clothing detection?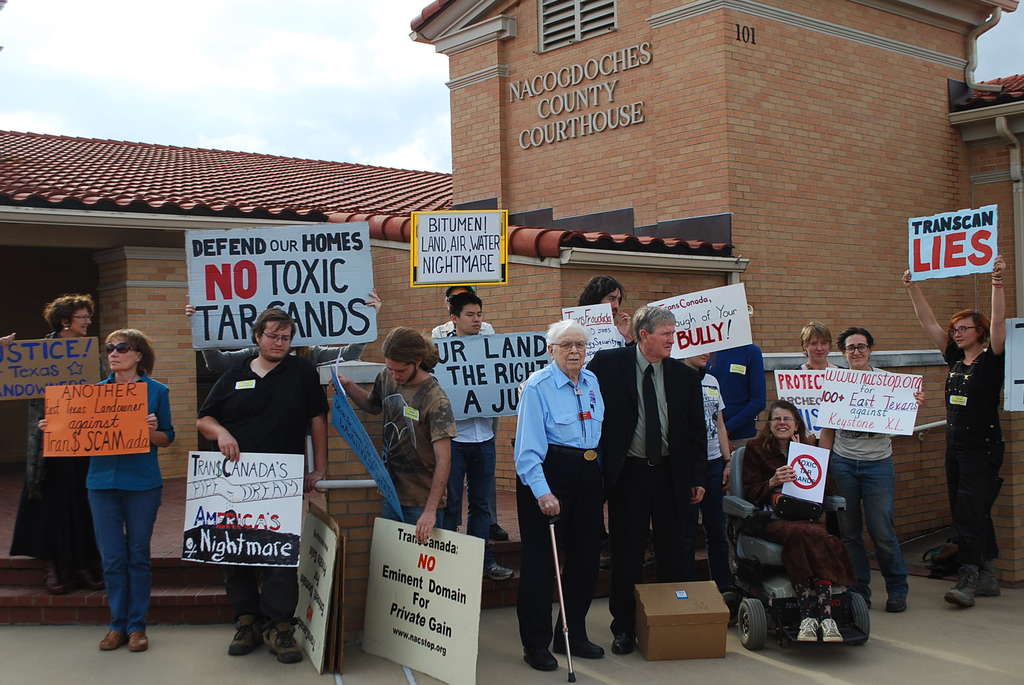
745/425/849/592
